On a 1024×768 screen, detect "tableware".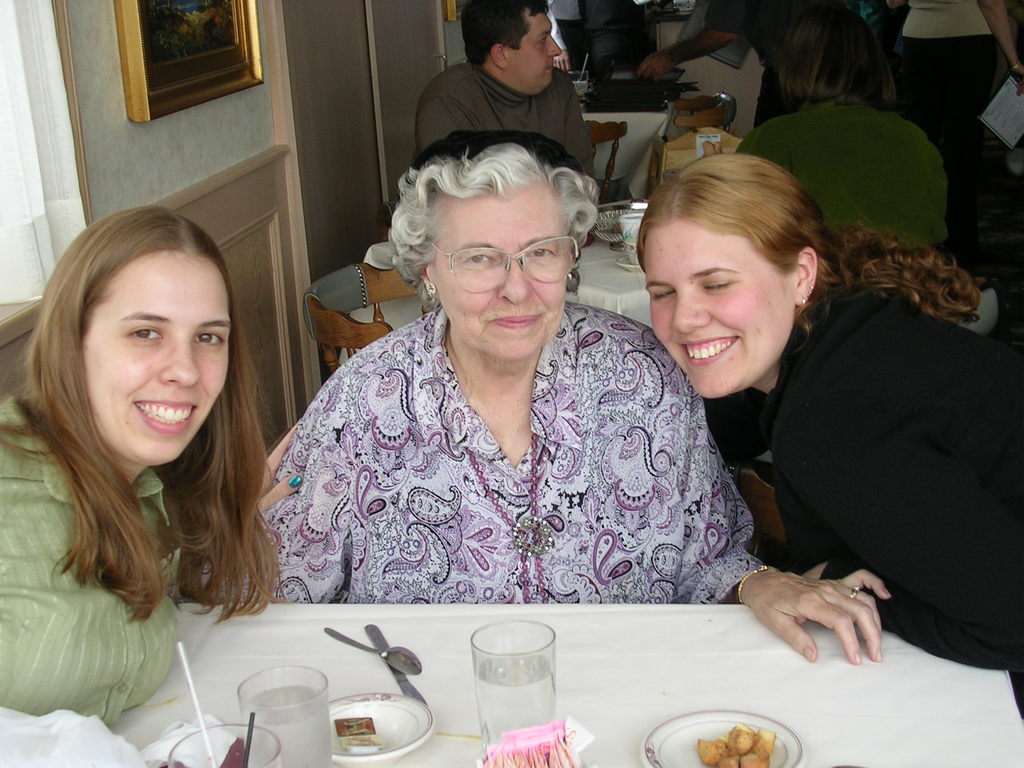
[x1=321, y1=625, x2=424, y2=678].
